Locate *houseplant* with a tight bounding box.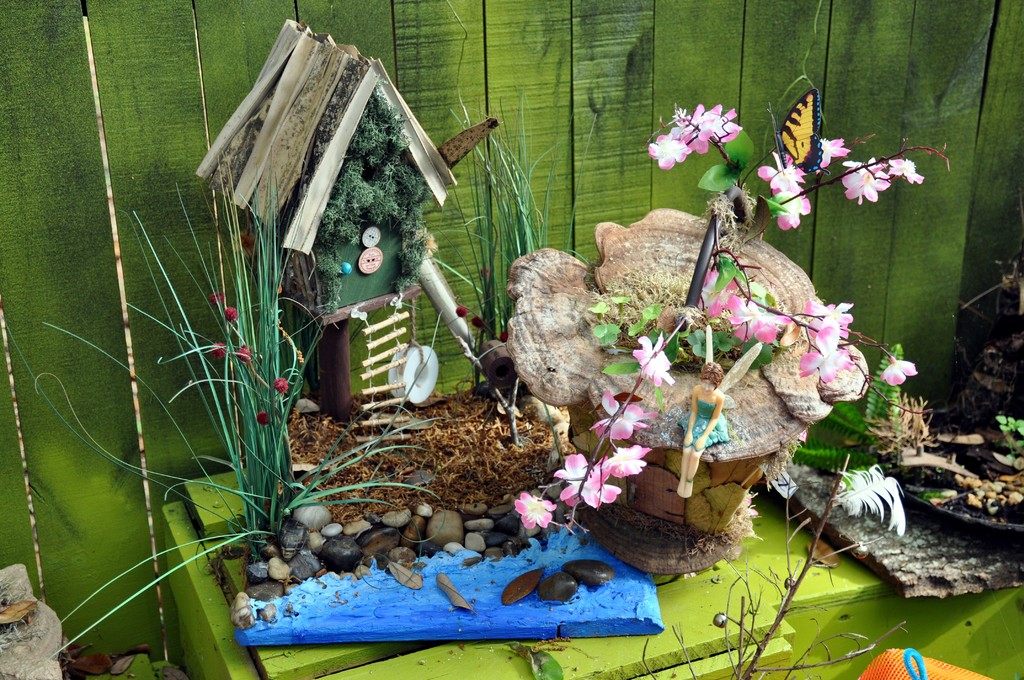
x1=495 y1=80 x2=977 y2=579.
